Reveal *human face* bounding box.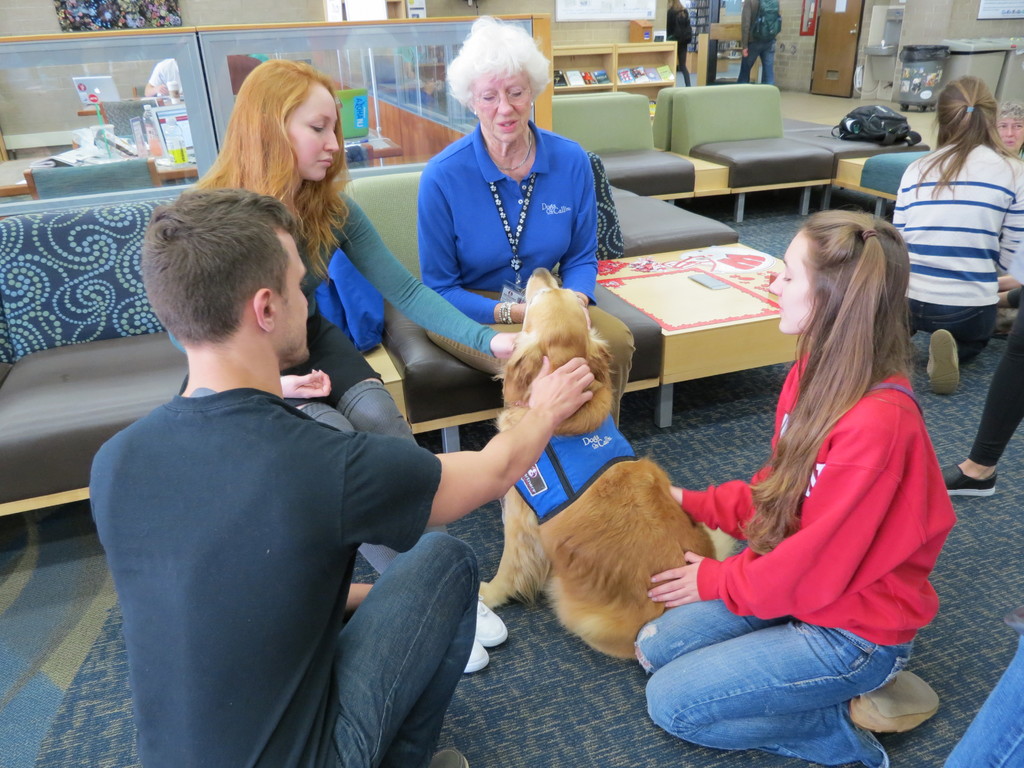
Revealed: <region>280, 232, 311, 365</region>.
